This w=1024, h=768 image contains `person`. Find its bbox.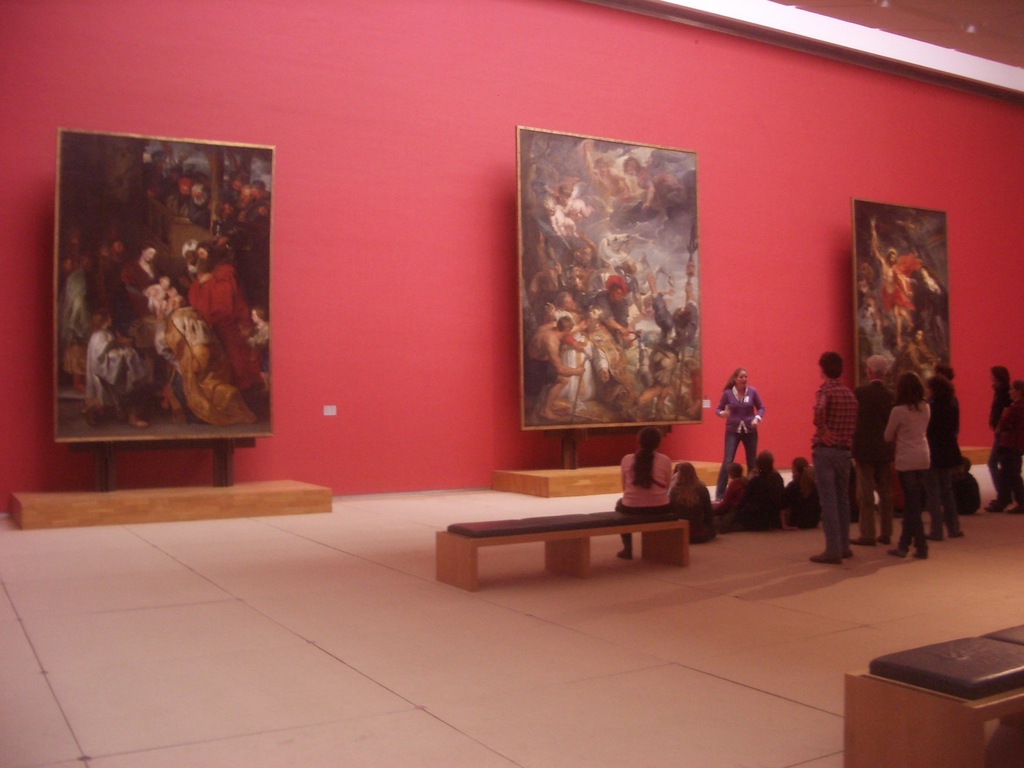
668 461 722 547.
